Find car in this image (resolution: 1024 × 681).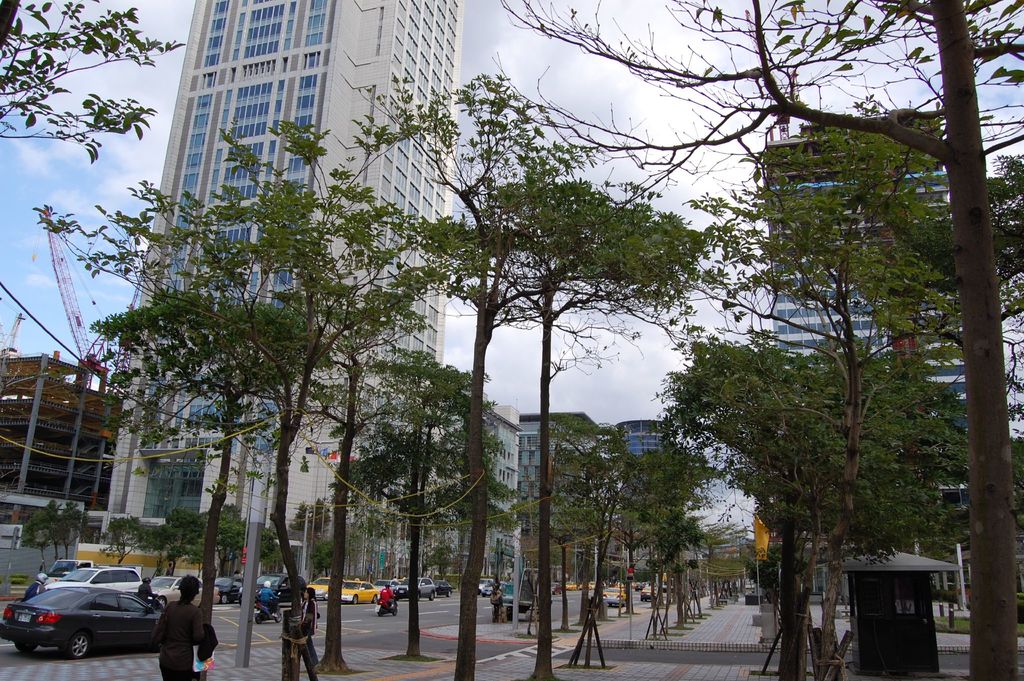
[left=478, top=580, right=488, bottom=591].
